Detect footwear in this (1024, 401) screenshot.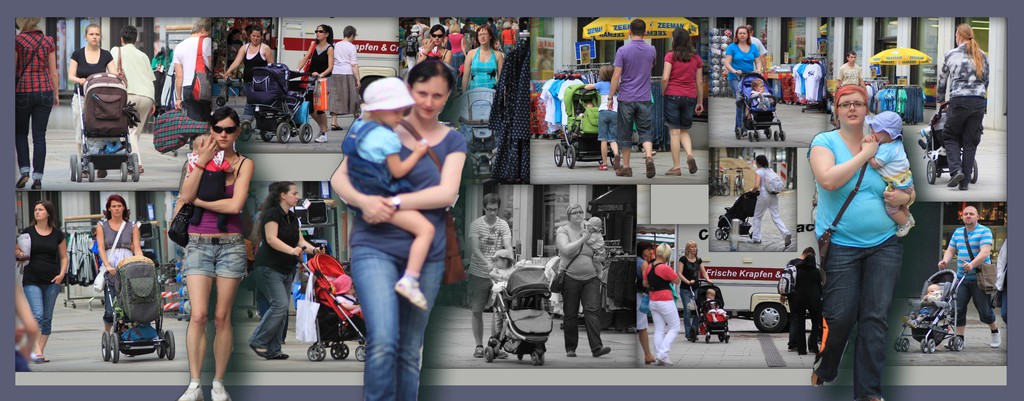
Detection: {"left": 31, "top": 179, "right": 43, "bottom": 192}.
